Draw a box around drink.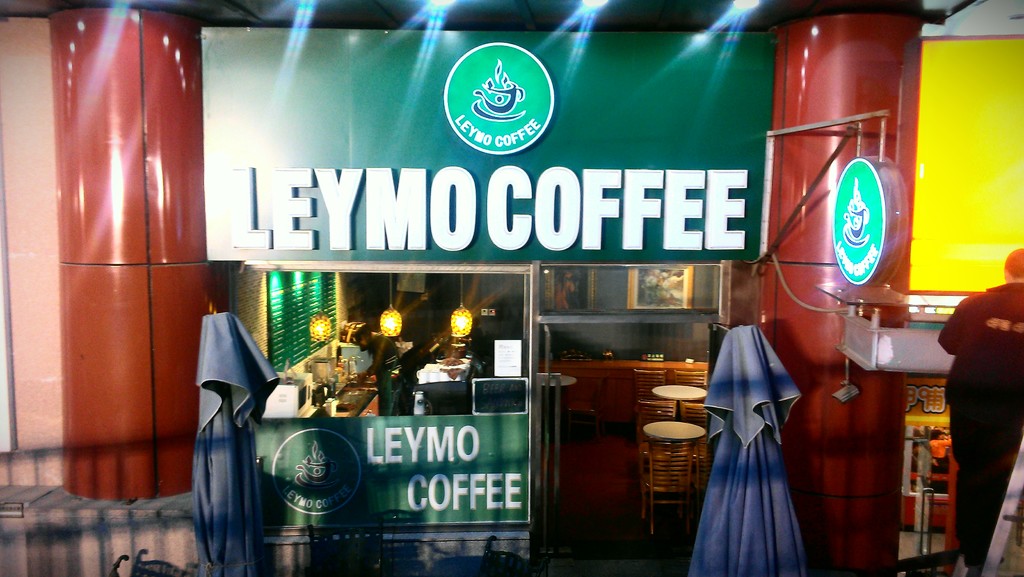
844 177 870 238.
